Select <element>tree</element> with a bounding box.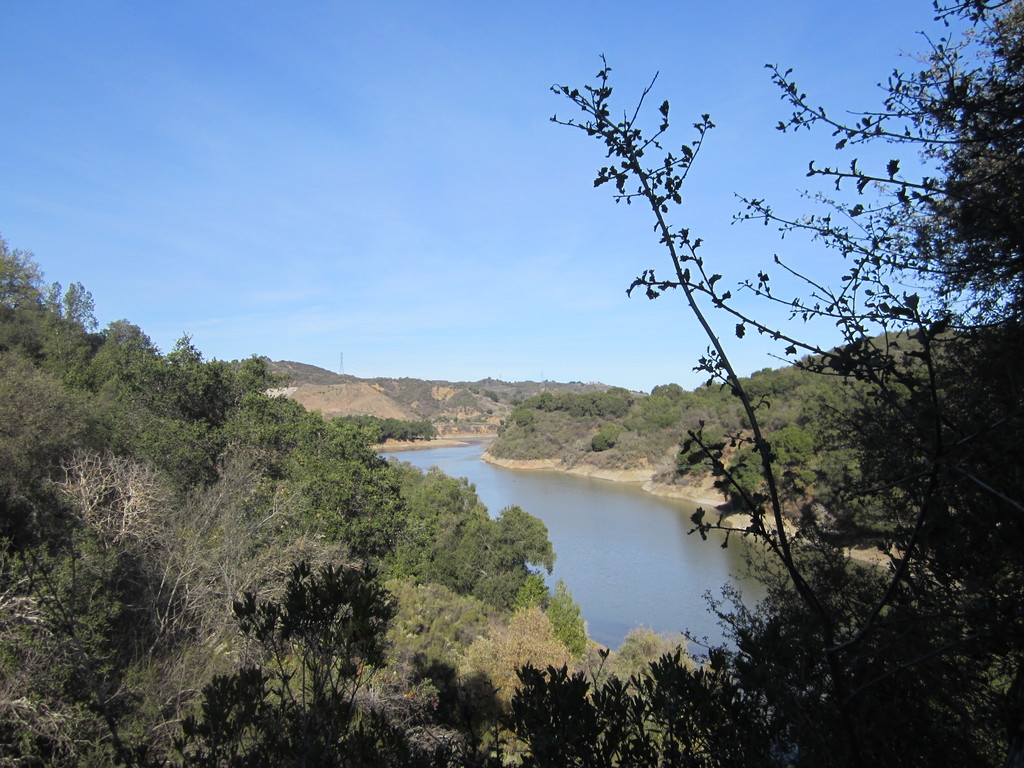
[38, 302, 95, 400].
